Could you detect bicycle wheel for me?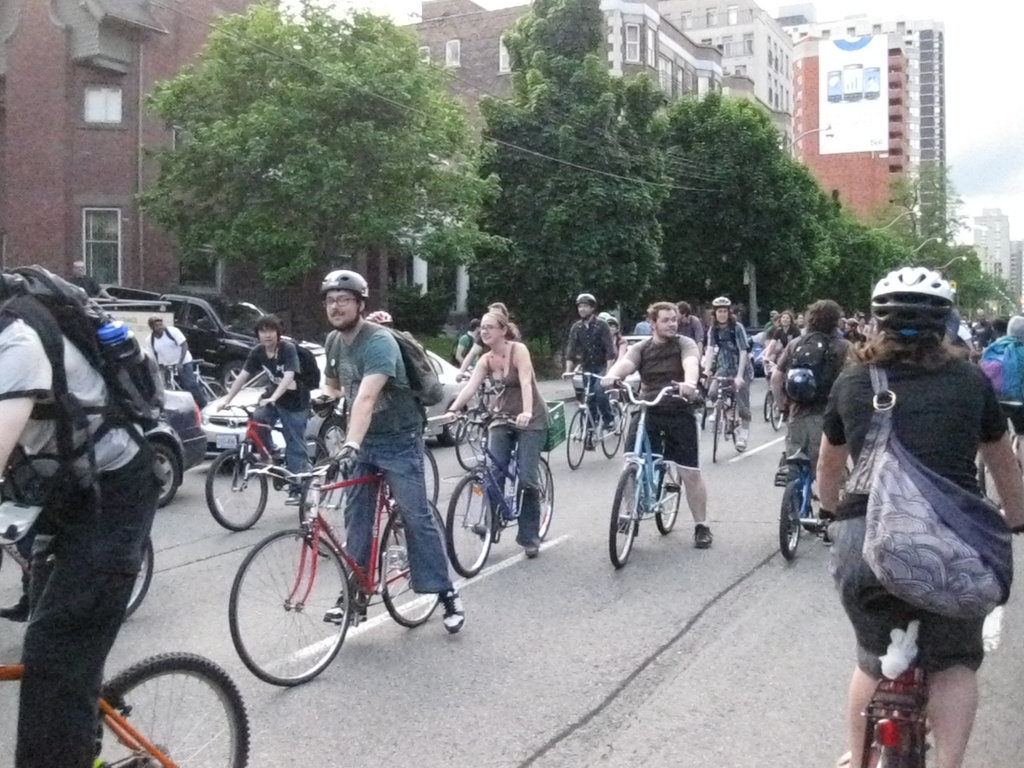
Detection result: (98,647,253,767).
